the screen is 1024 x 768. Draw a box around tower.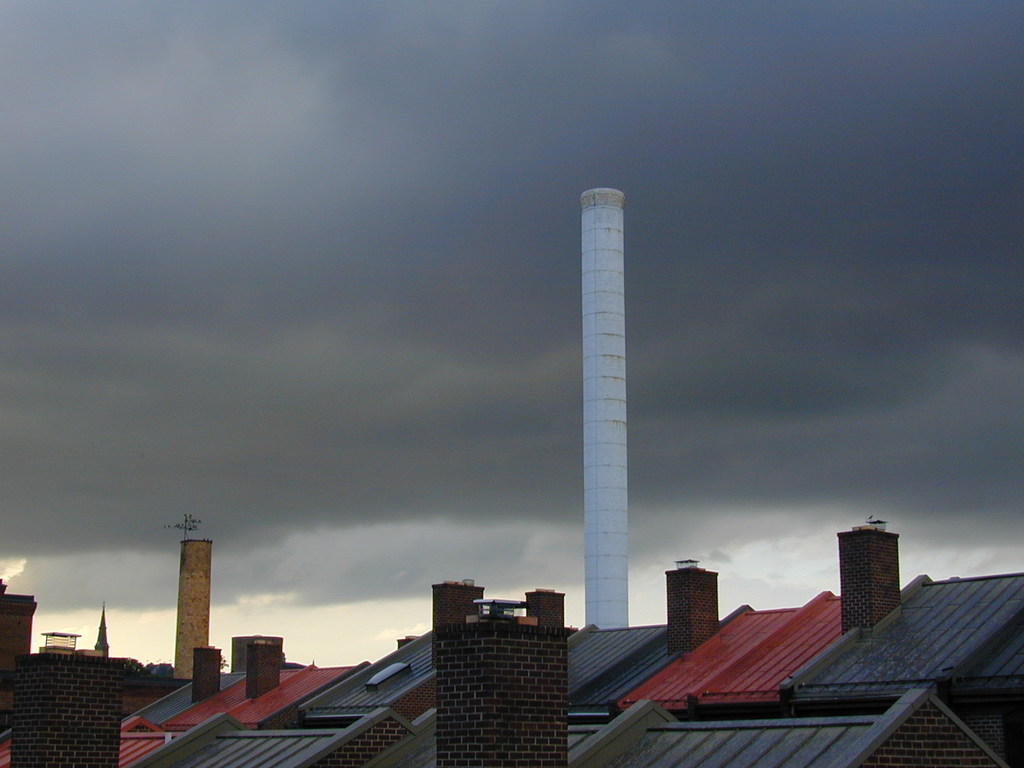
crop(93, 609, 112, 654).
